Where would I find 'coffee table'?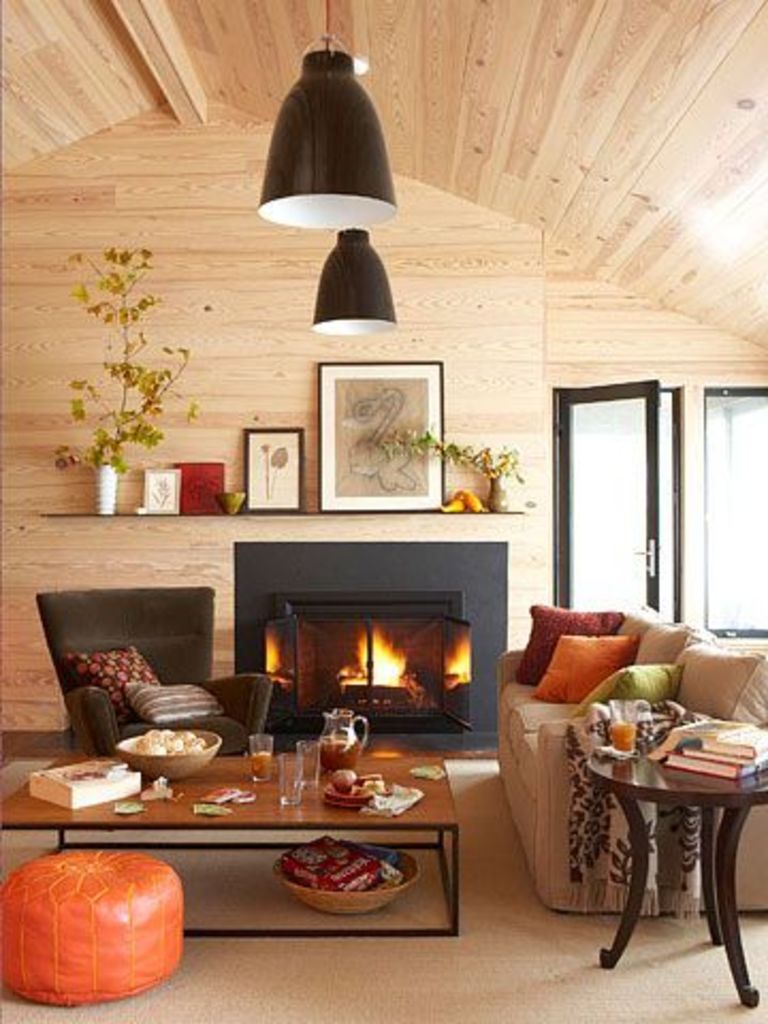
At [x1=0, y1=751, x2=459, y2=945].
